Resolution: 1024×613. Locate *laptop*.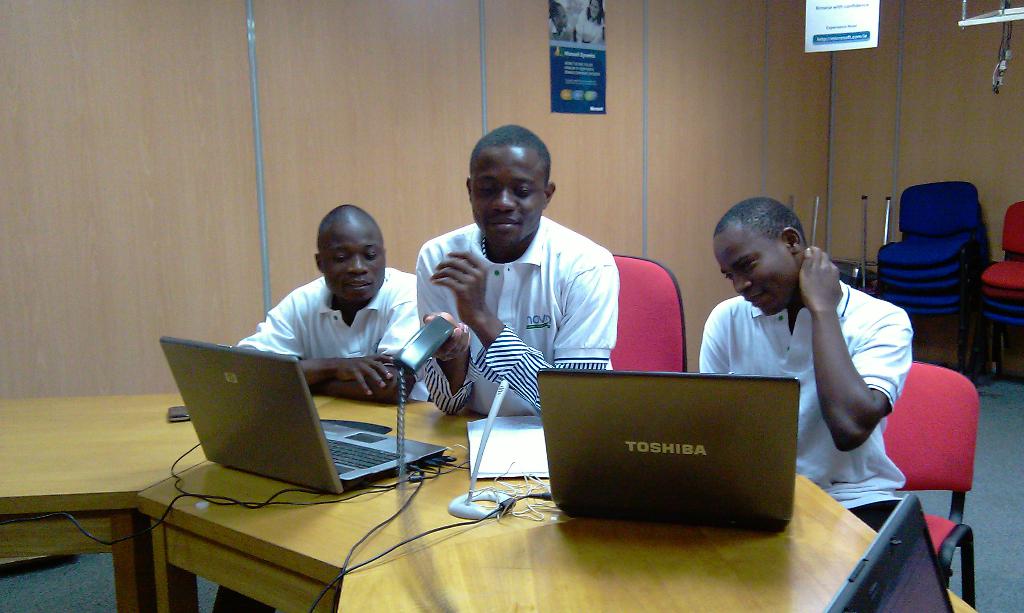
(left=156, top=340, right=453, bottom=495).
